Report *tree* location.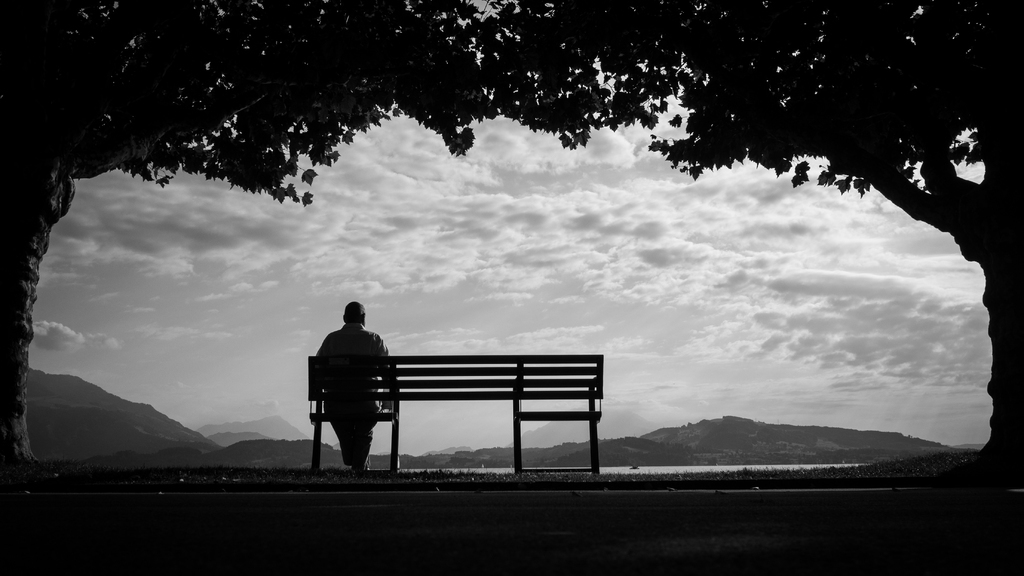
Report: (x1=374, y1=6, x2=1014, y2=519).
